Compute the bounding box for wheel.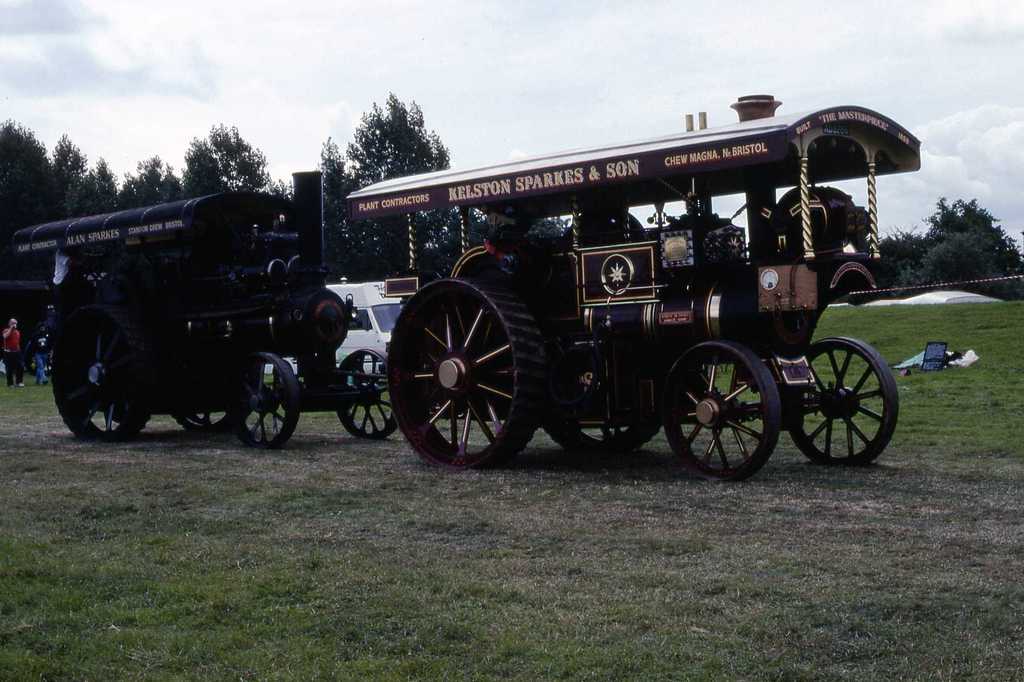
(661,335,785,484).
